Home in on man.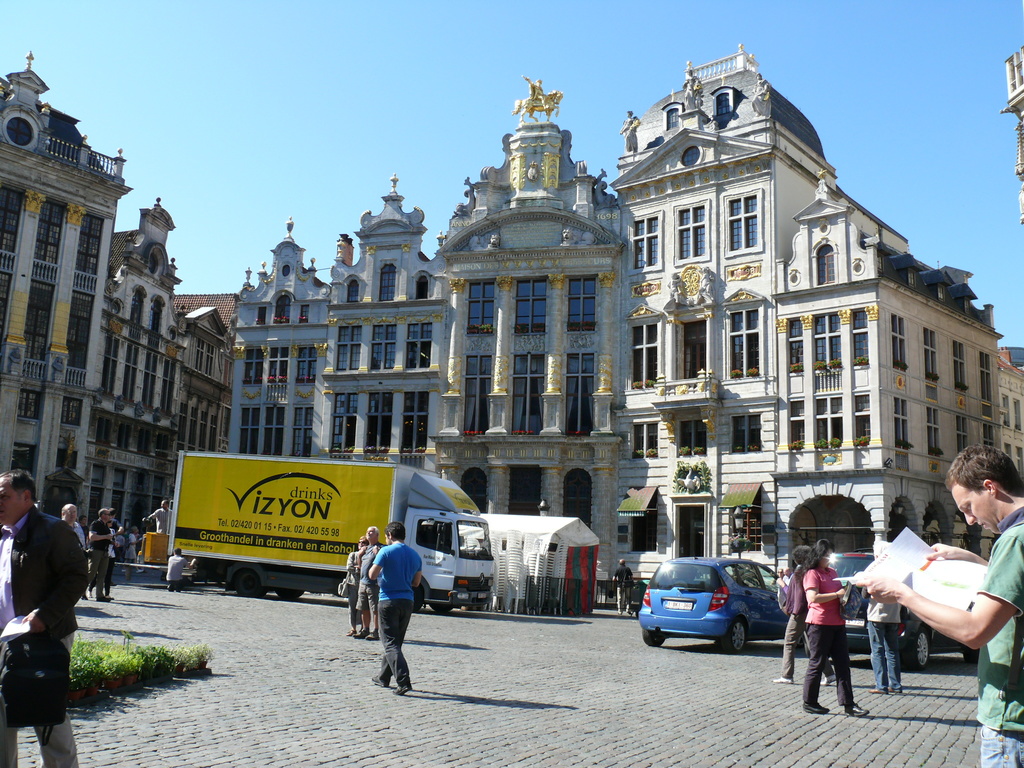
Homed in at region(0, 468, 80, 767).
